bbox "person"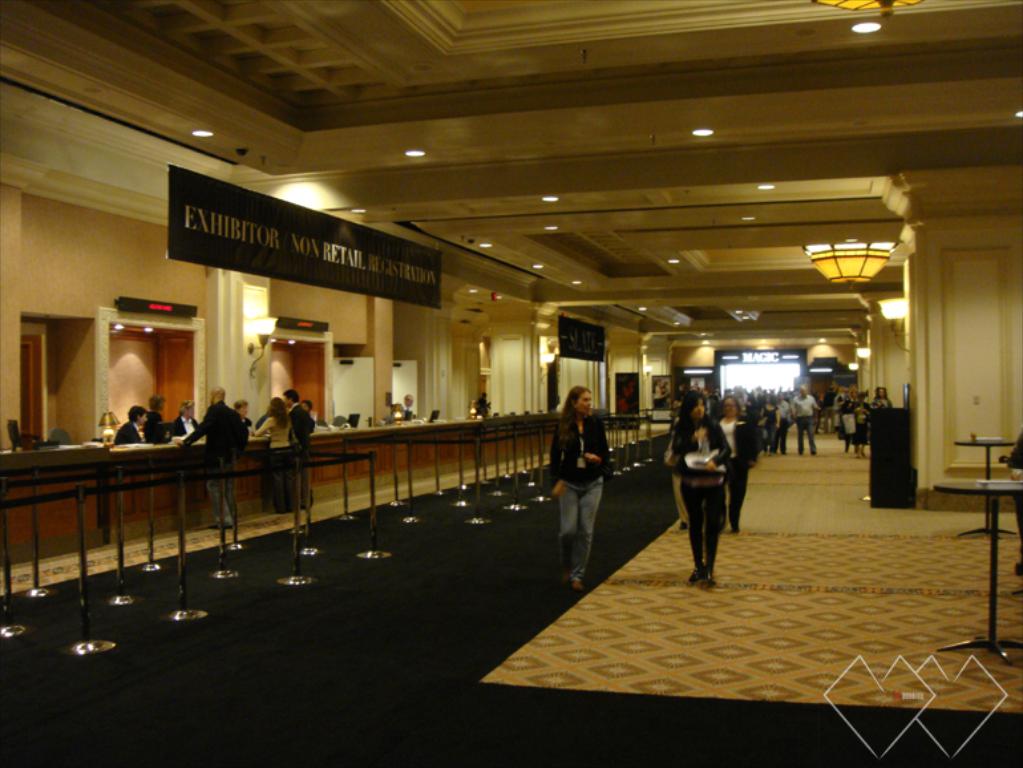
left=674, top=391, right=731, bottom=586
